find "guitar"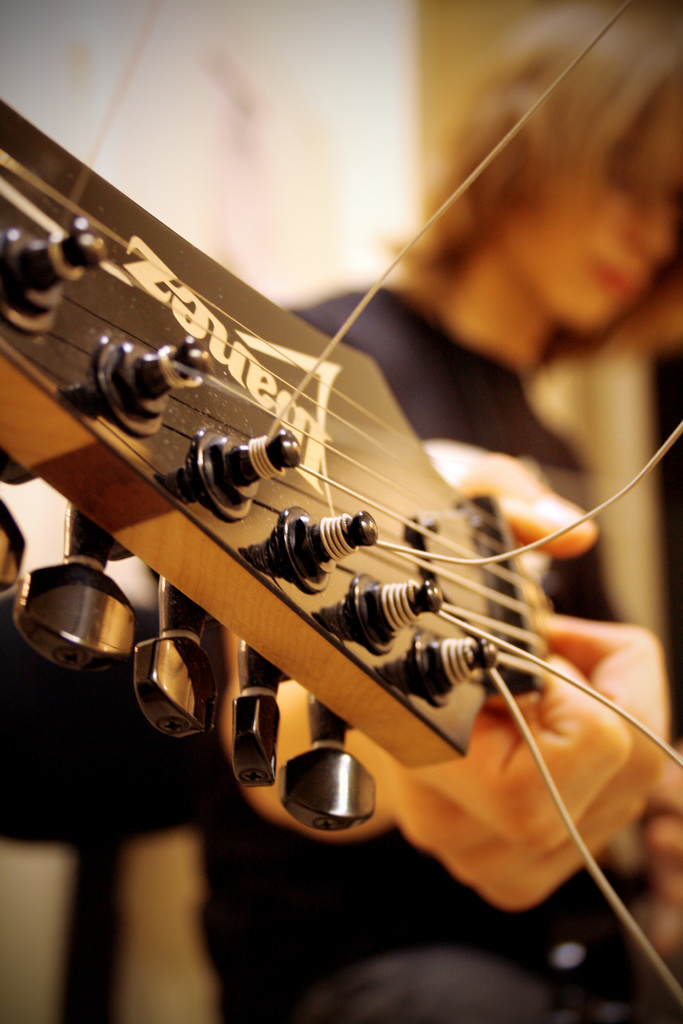
pyautogui.locateOnScreen(0, 0, 682, 1007)
